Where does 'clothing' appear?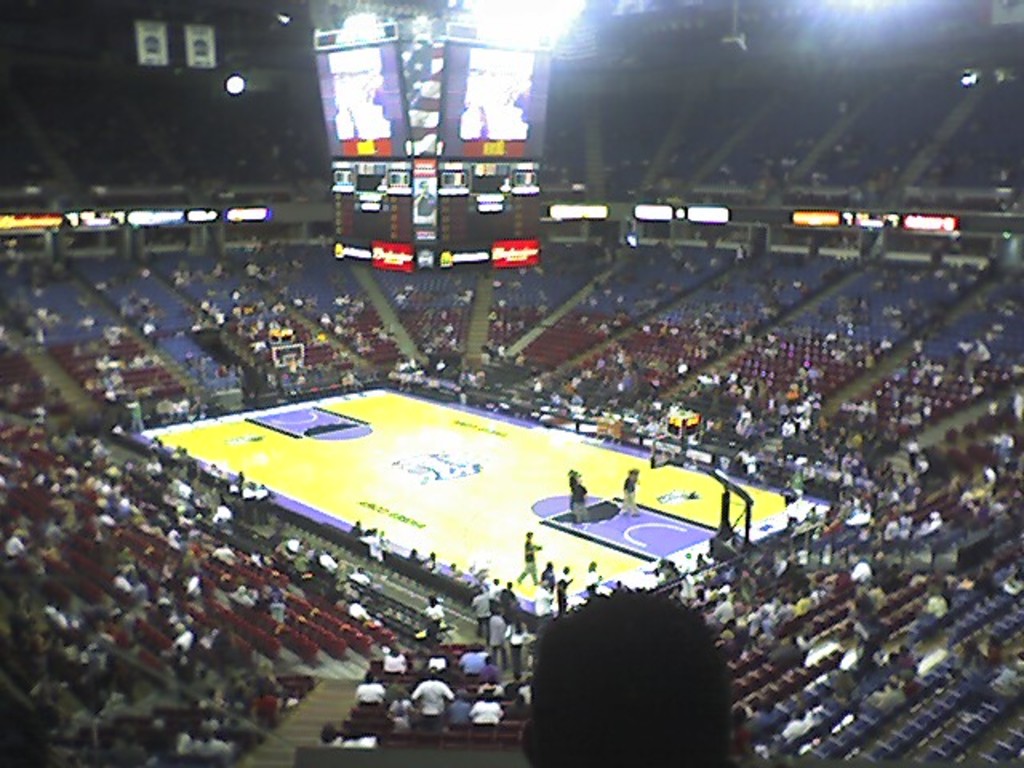
Appears at 427,606,443,642.
